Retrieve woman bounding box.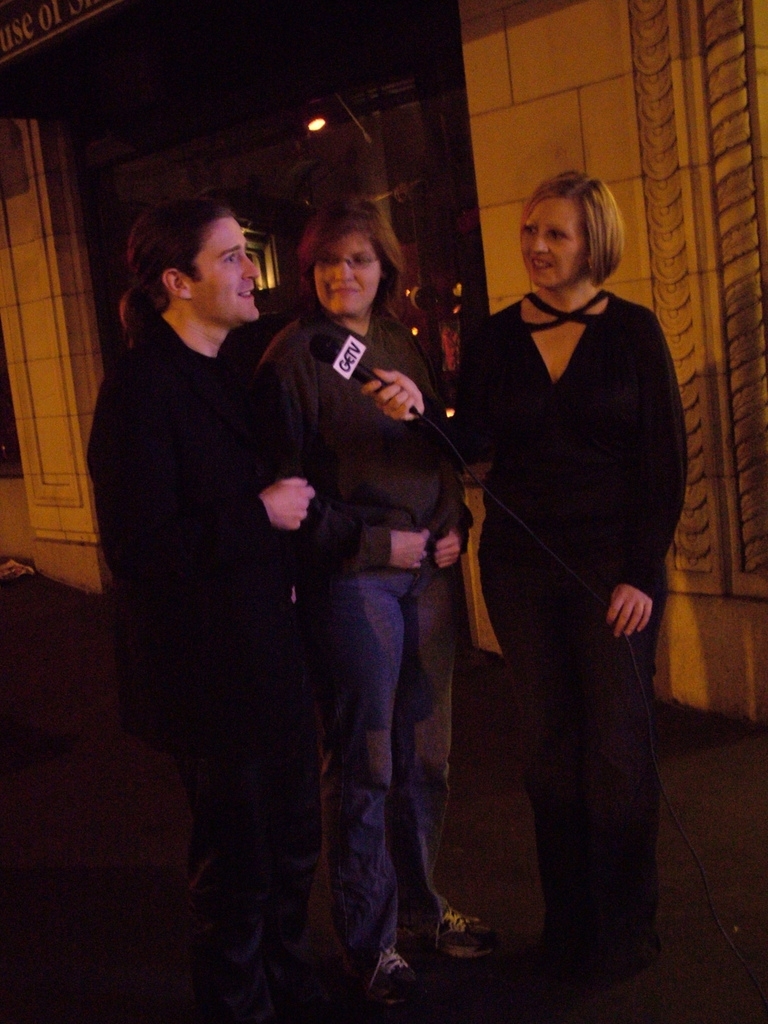
Bounding box: x1=412, y1=153, x2=669, y2=980.
